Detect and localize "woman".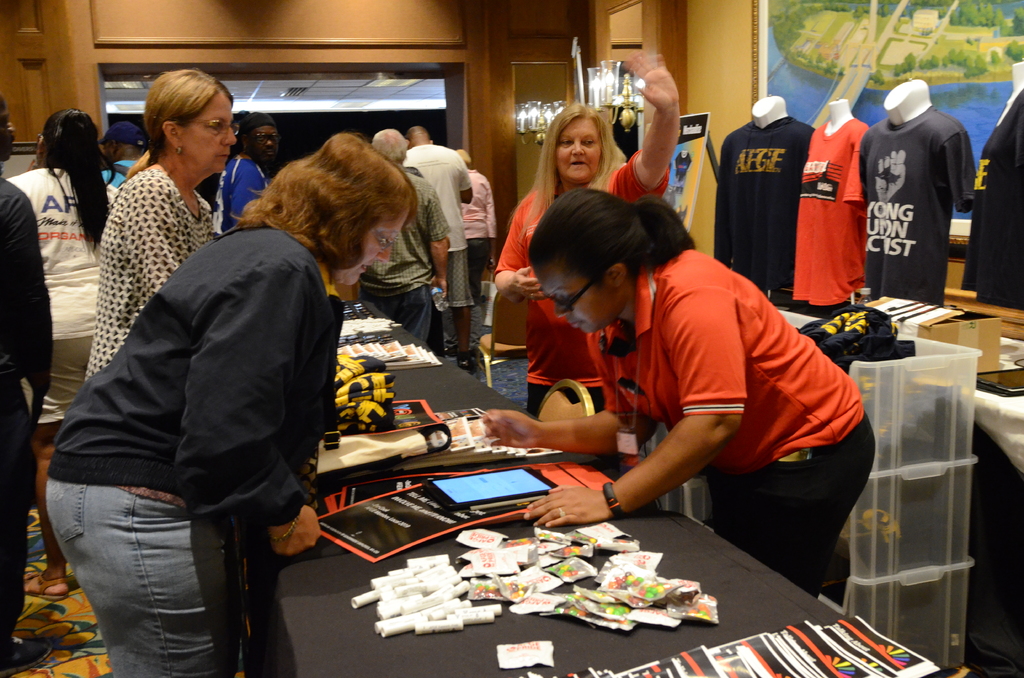
Localized at {"left": 492, "top": 51, "right": 684, "bottom": 496}.
